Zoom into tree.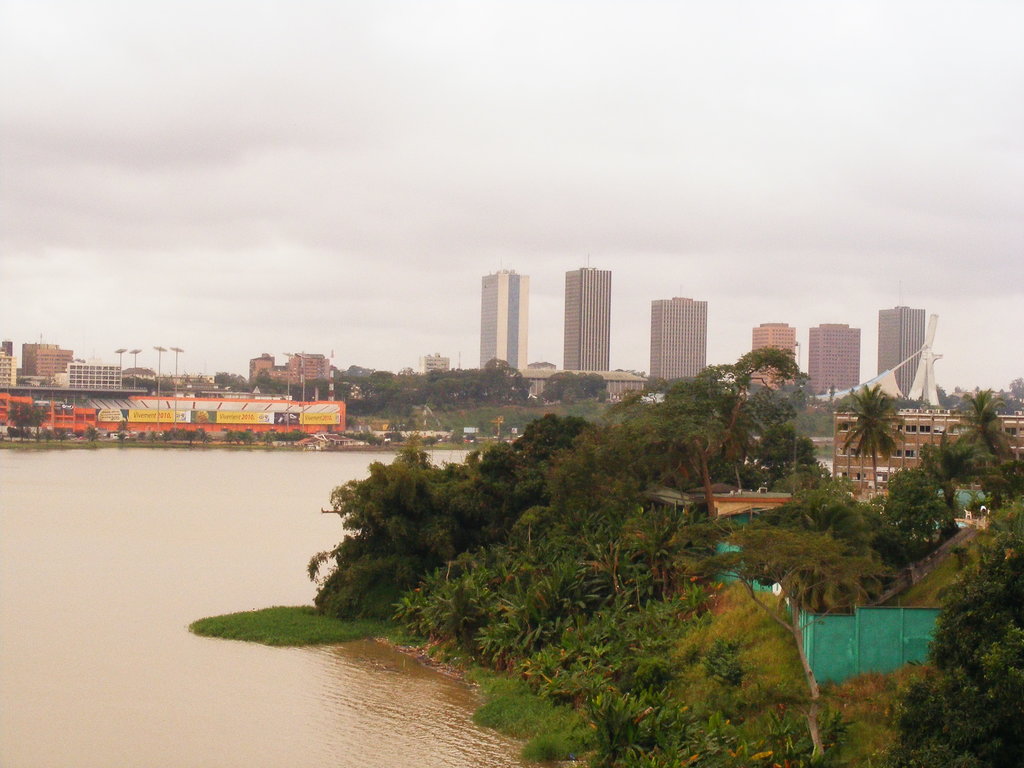
Zoom target: (left=115, top=419, right=129, bottom=445).
